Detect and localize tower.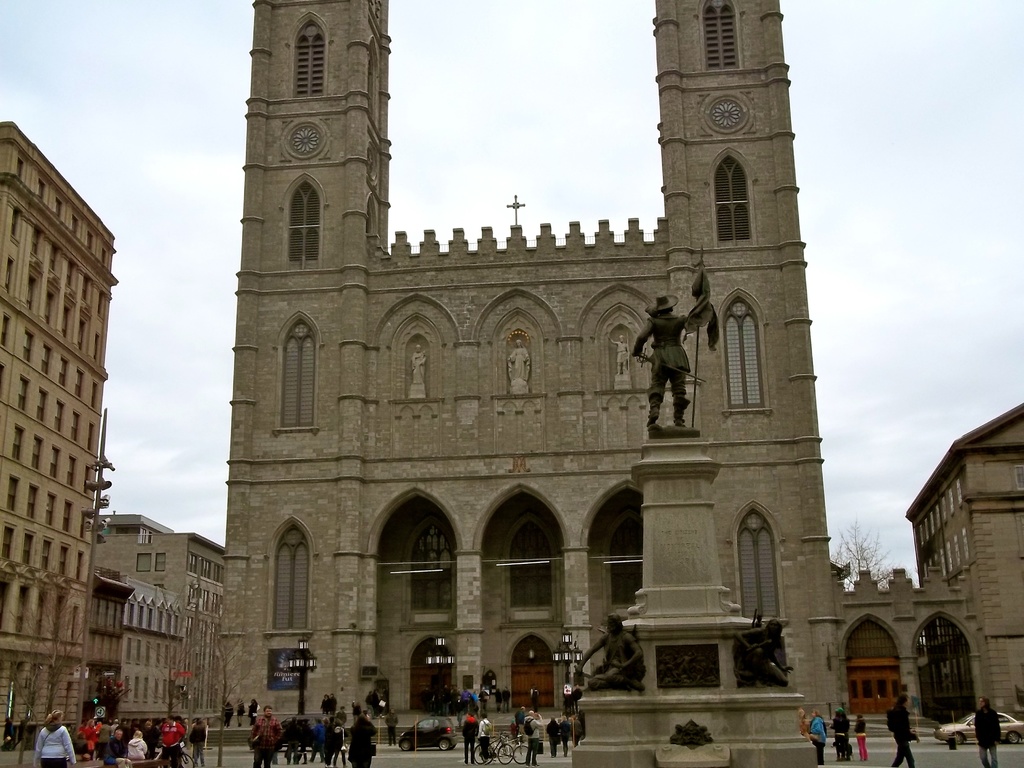
Localized at 4/83/124/674.
